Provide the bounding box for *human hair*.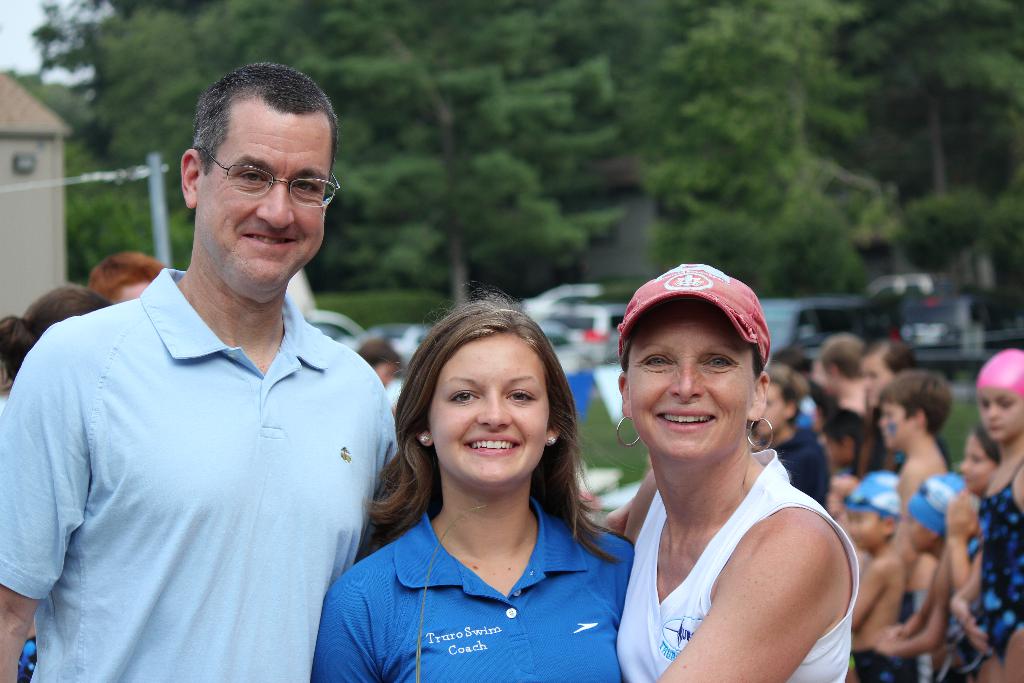
locate(0, 320, 40, 388).
